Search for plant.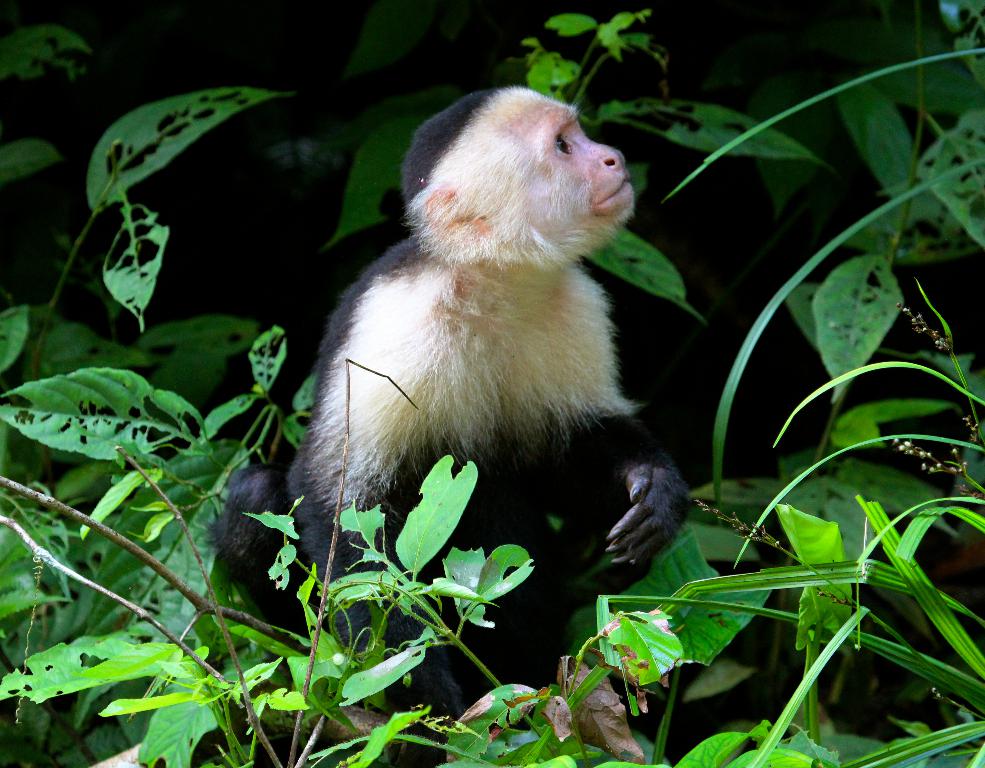
Found at left=328, top=451, right=555, bottom=748.
